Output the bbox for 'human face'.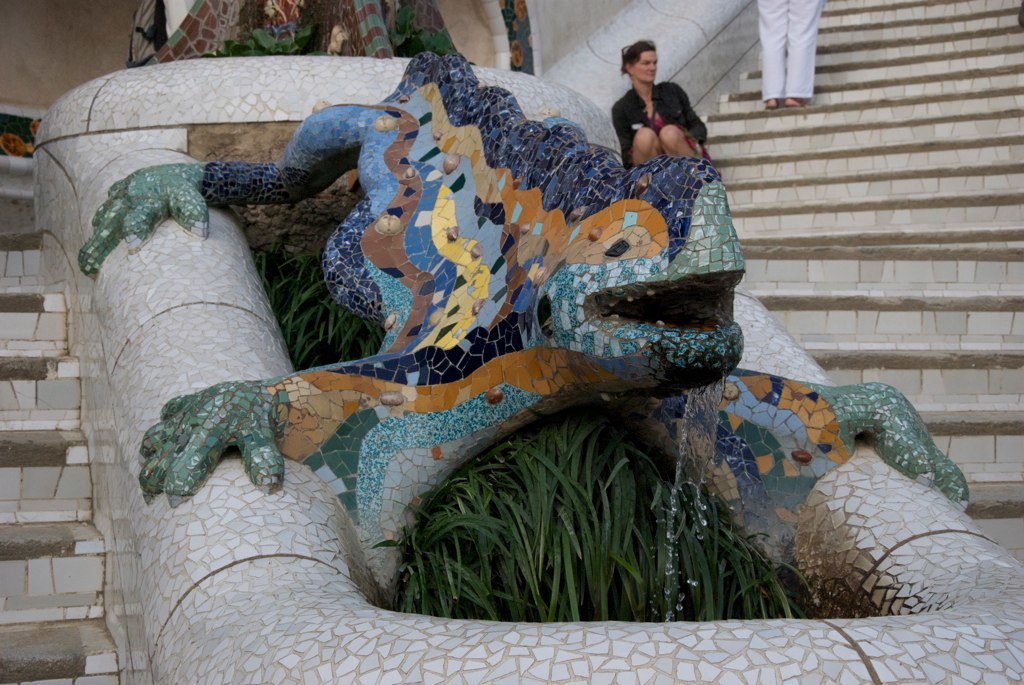
left=636, top=48, right=659, bottom=75.
